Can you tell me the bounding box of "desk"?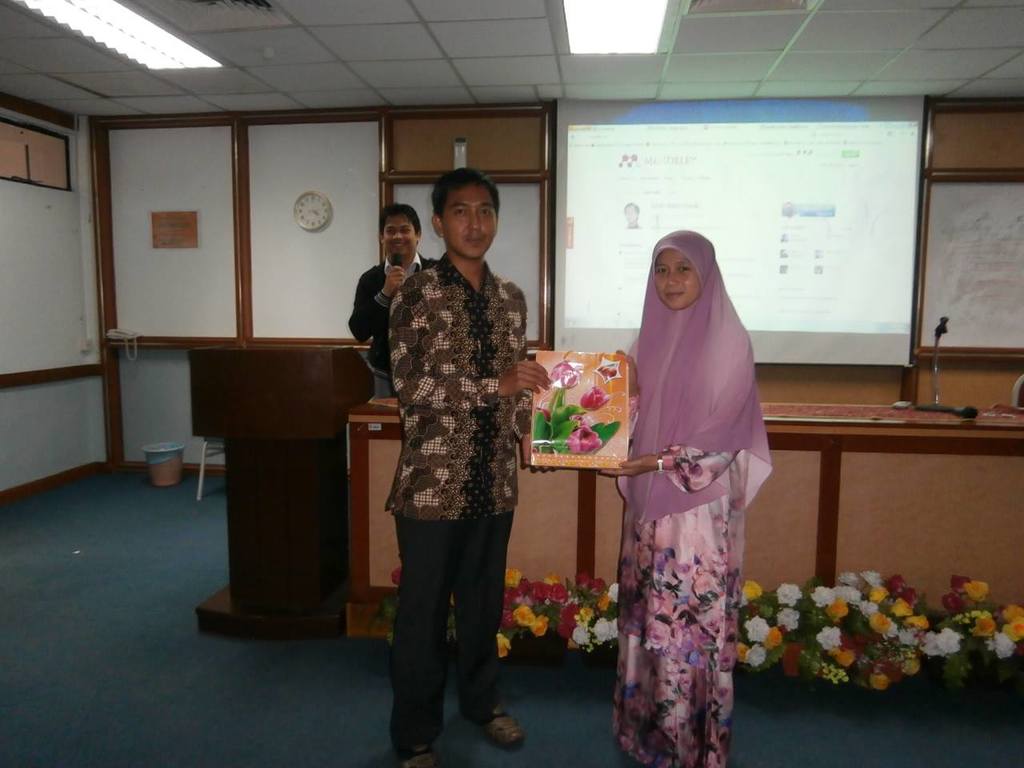
(left=351, top=402, right=1023, bottom=637).
